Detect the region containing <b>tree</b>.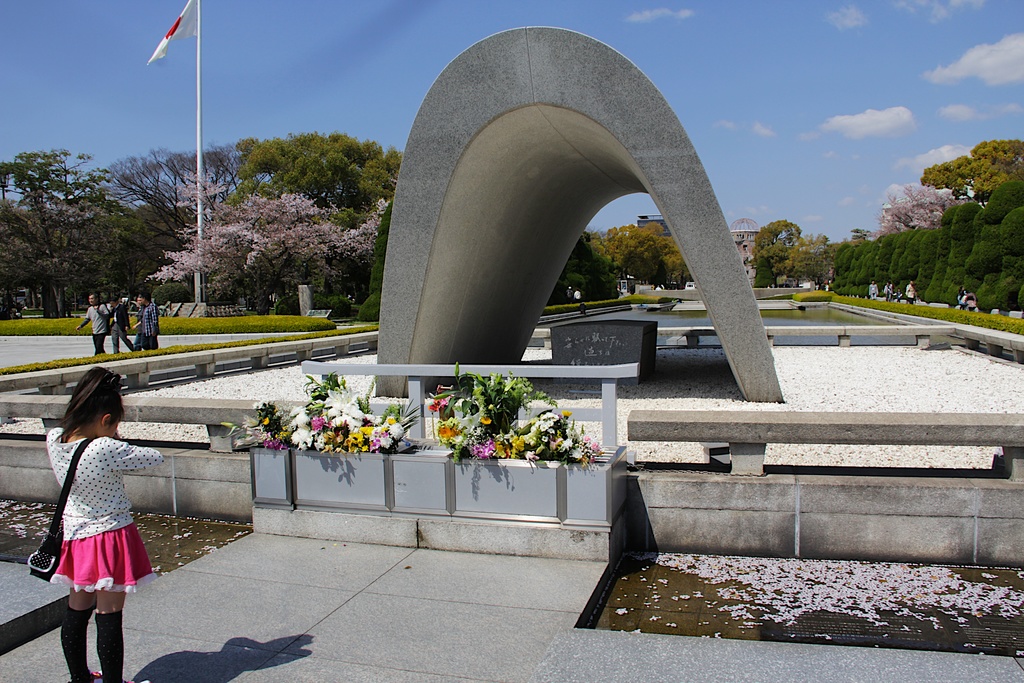
x1=872, y1=182, x2=980, y2=231.
